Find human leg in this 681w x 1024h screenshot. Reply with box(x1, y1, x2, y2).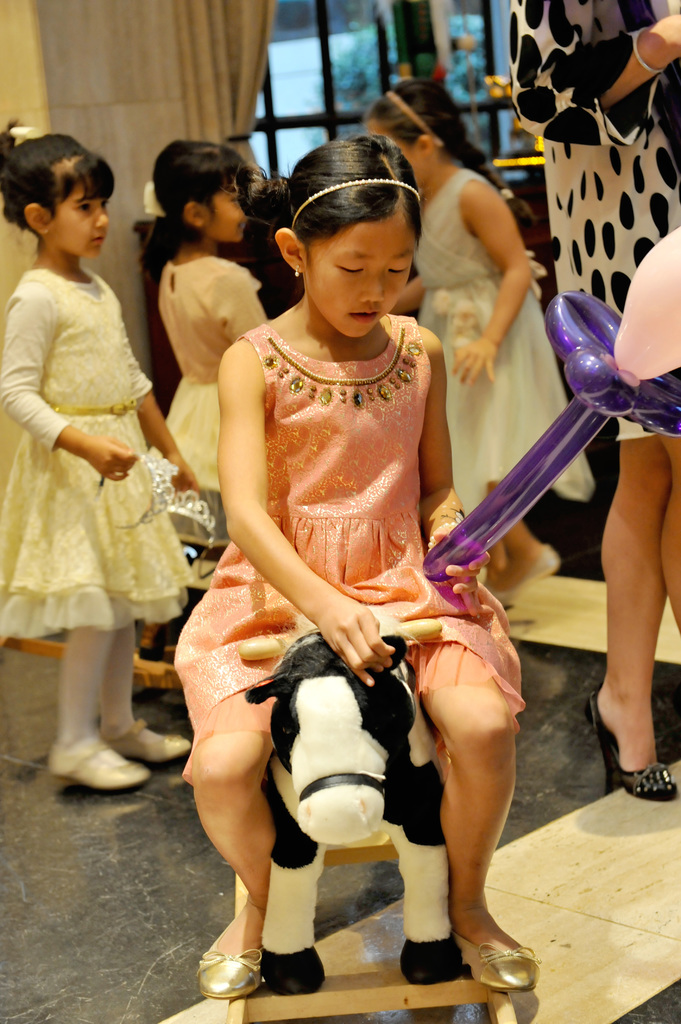
box(581, 431, 679, 799).
